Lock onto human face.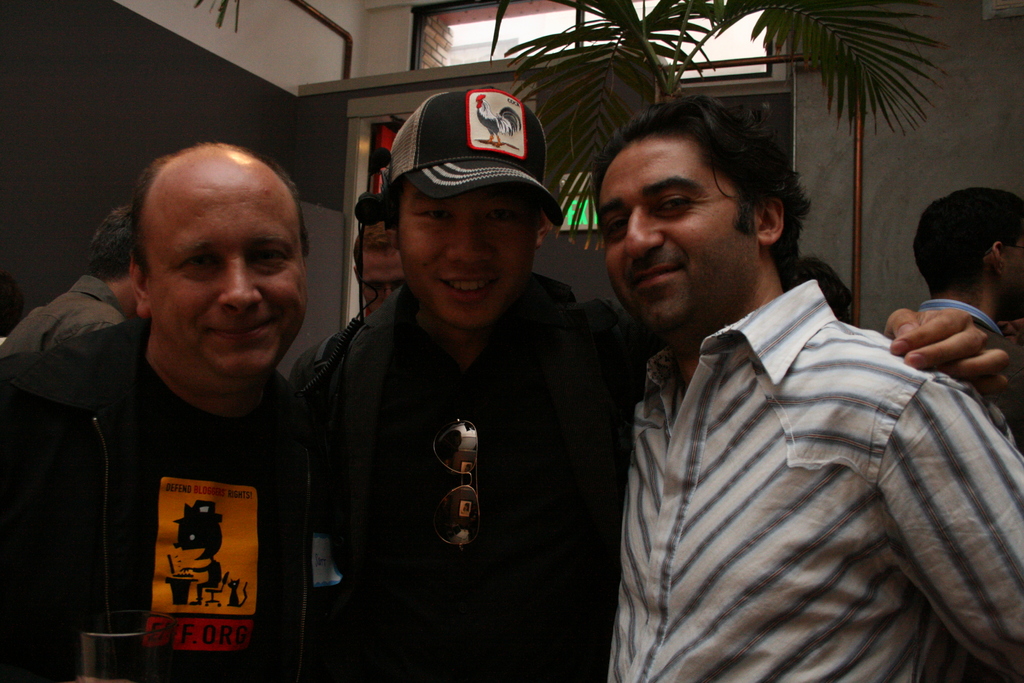
Locked: (x1=597, y1=139, x2=755, y2=338).
